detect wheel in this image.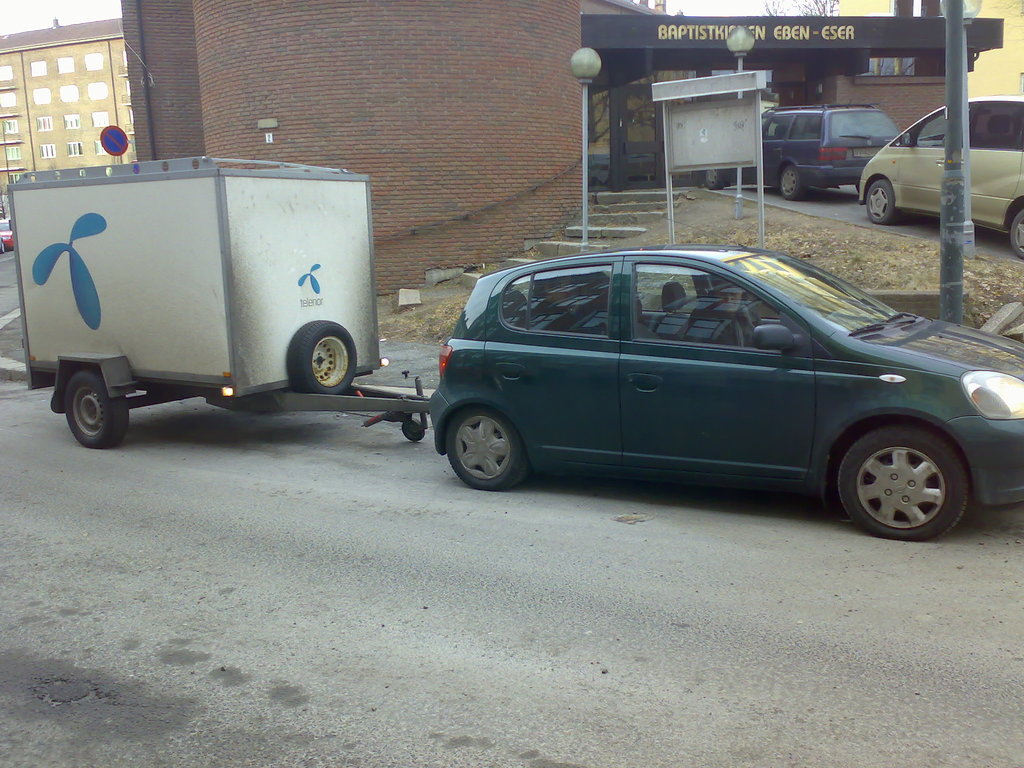
Detection: {"x1": 404, "y1": 420, "x2": 426, "y2": 443}.
